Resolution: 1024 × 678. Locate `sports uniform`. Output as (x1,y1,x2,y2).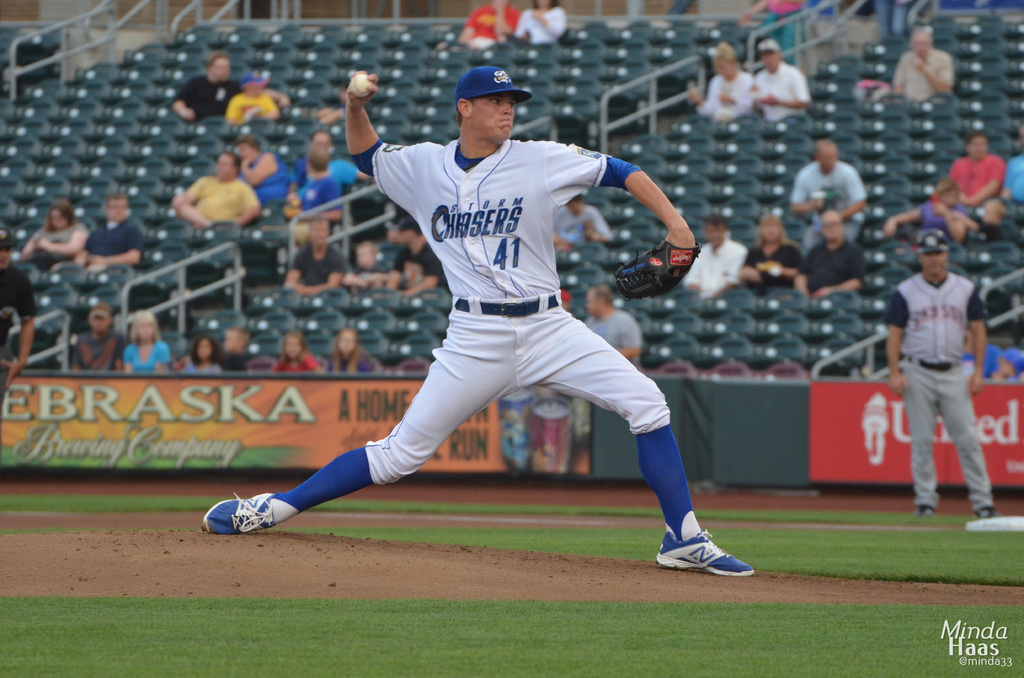
(887,237,1000,512).
